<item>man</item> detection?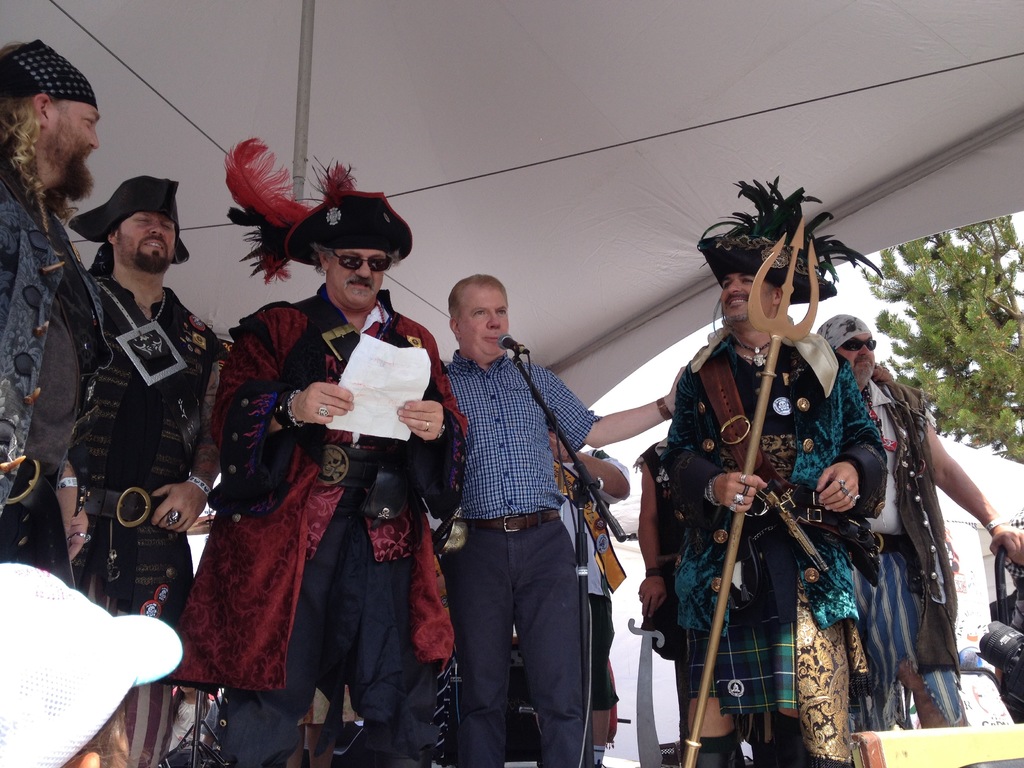
locate(811, 310, 1023, 721)
